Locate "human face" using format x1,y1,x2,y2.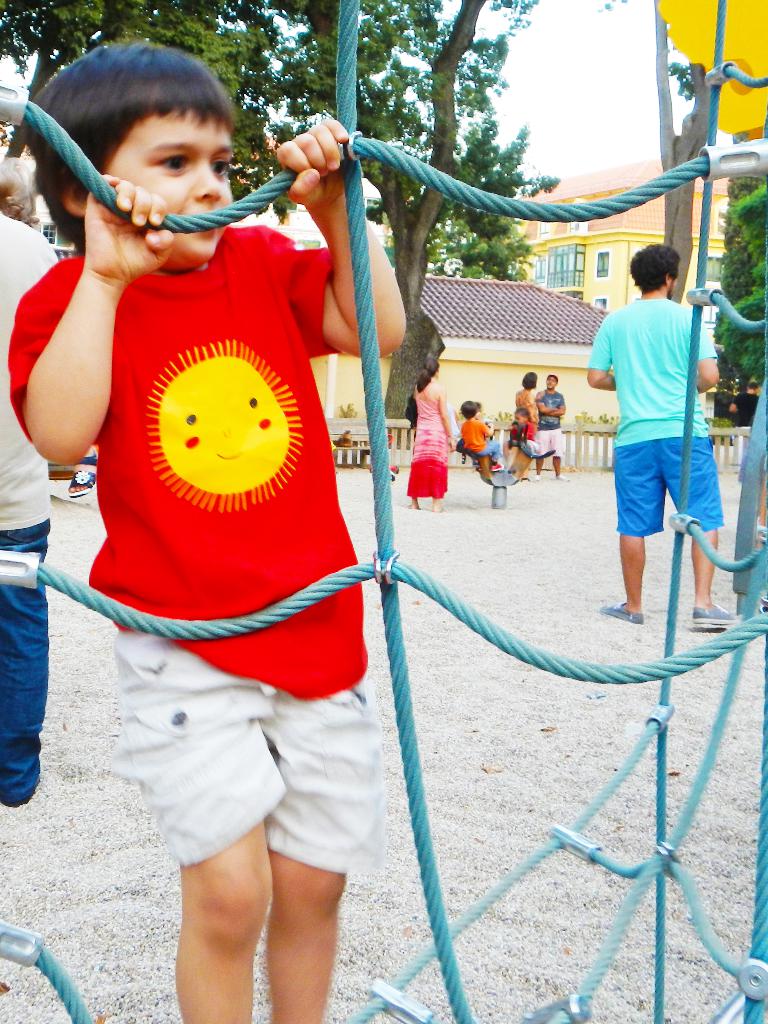
109,113,232,262.
